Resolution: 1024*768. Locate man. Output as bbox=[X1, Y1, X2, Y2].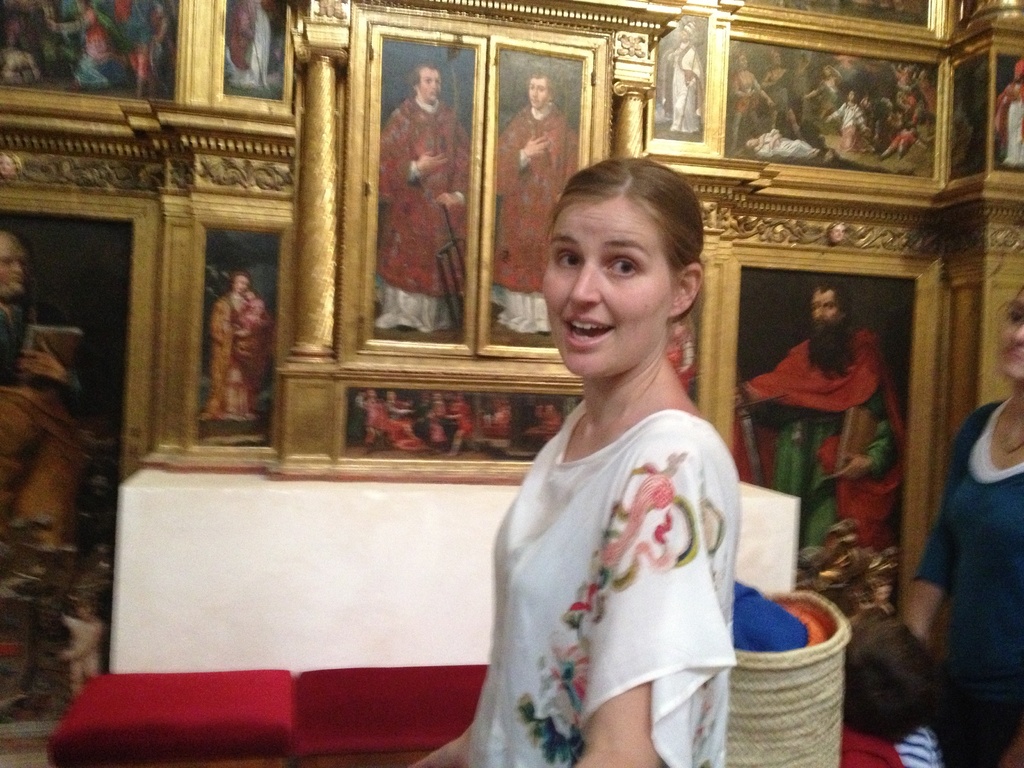
bbox=[205, 267, 273, 422].
